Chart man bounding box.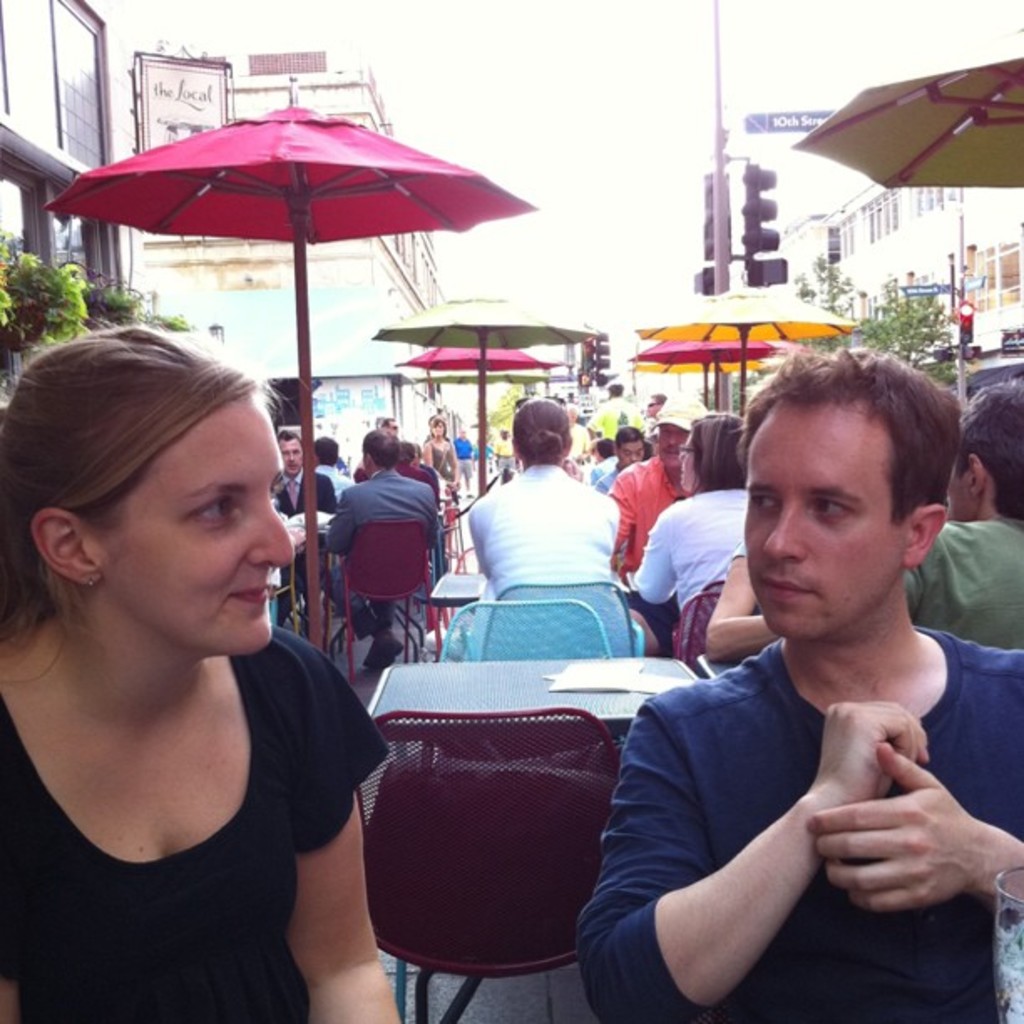
Charted: [899, 366, 1022, 651].
